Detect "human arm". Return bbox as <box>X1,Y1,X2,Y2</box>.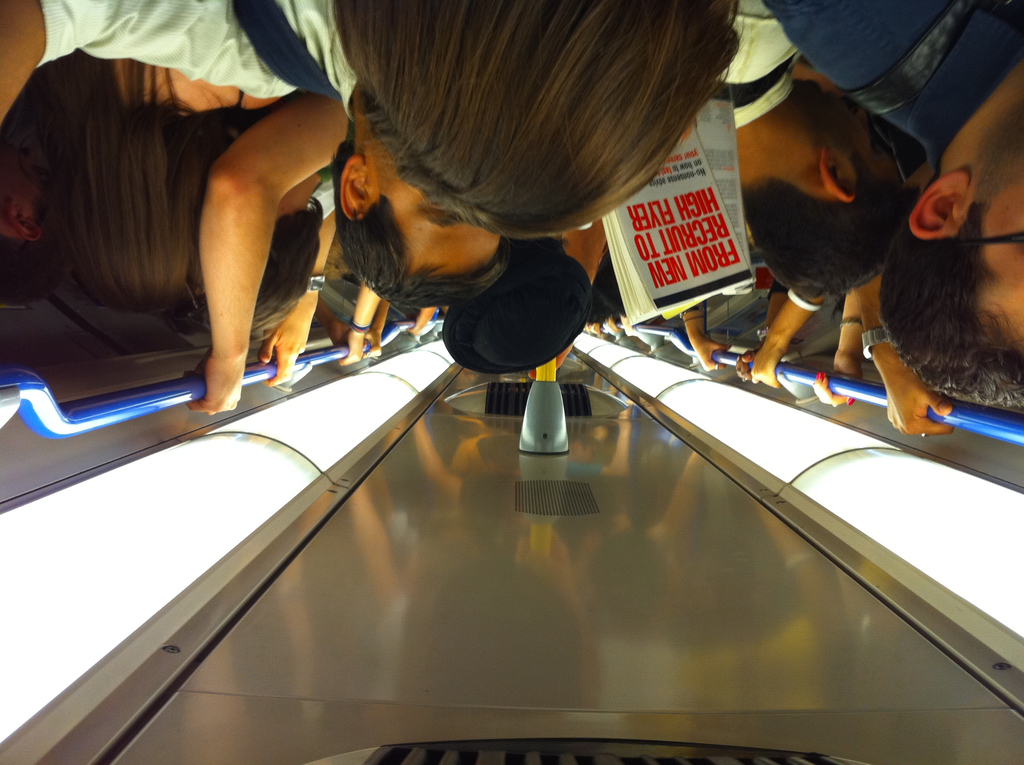
<box>255,166,337,387</box>.
